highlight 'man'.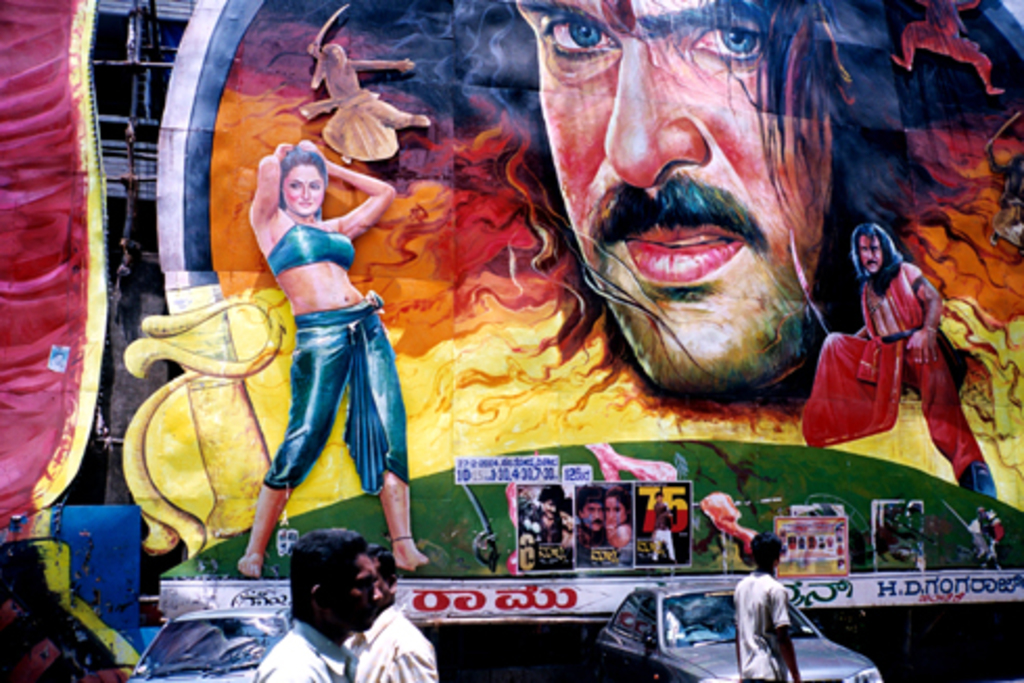
Highlighted region: bbox(522, 489, 564, 539).
